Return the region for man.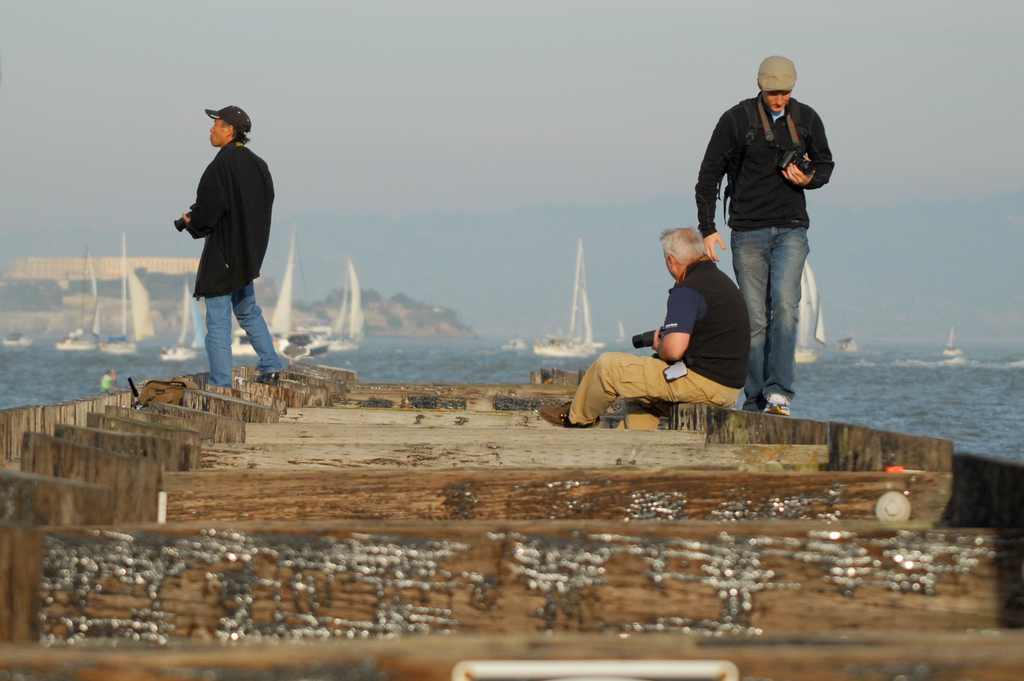
<region>172, 94, 284, 391</region>.
